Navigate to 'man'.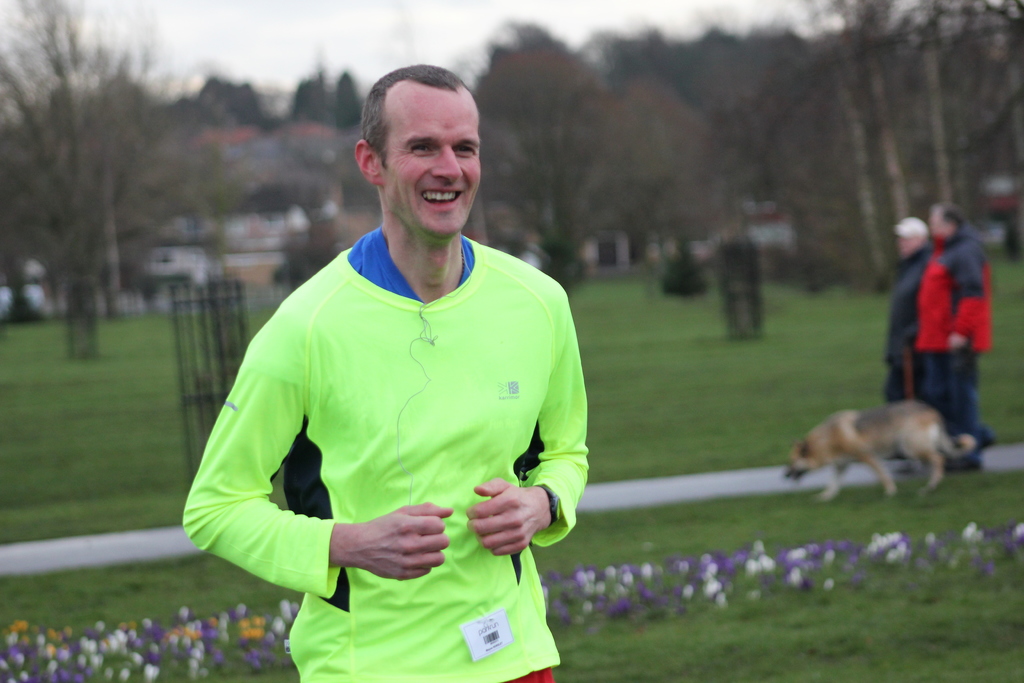
Navigation target: select_region(182, 64, 590, 682).
